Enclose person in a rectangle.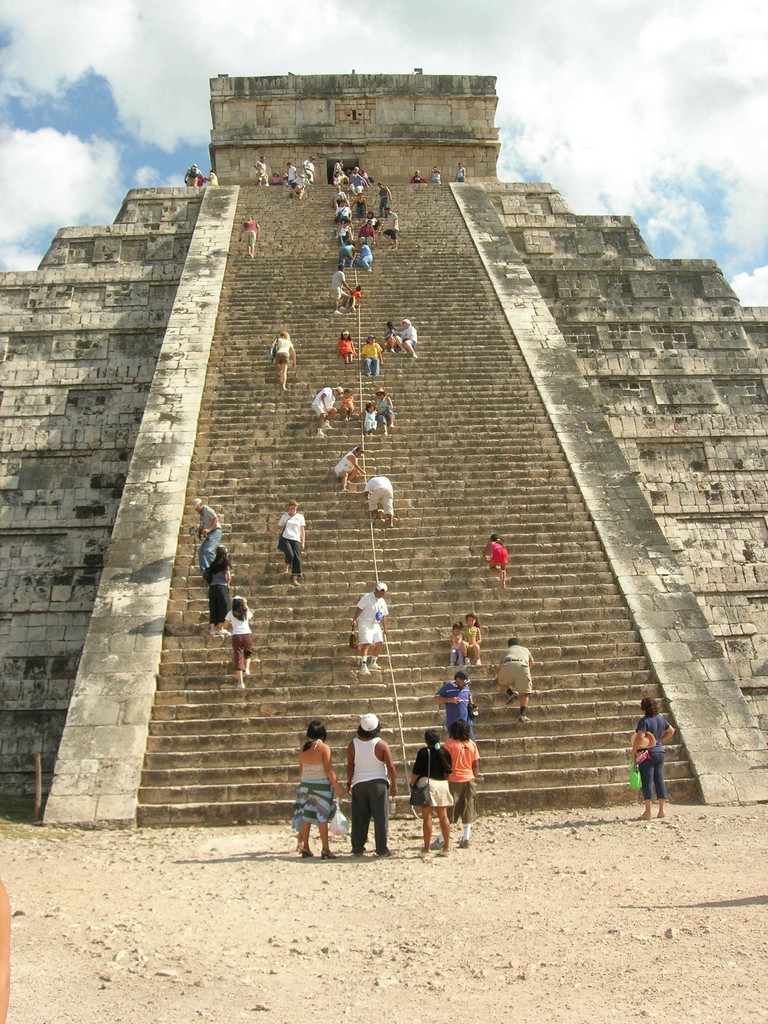
448, 620, 466, 669.
